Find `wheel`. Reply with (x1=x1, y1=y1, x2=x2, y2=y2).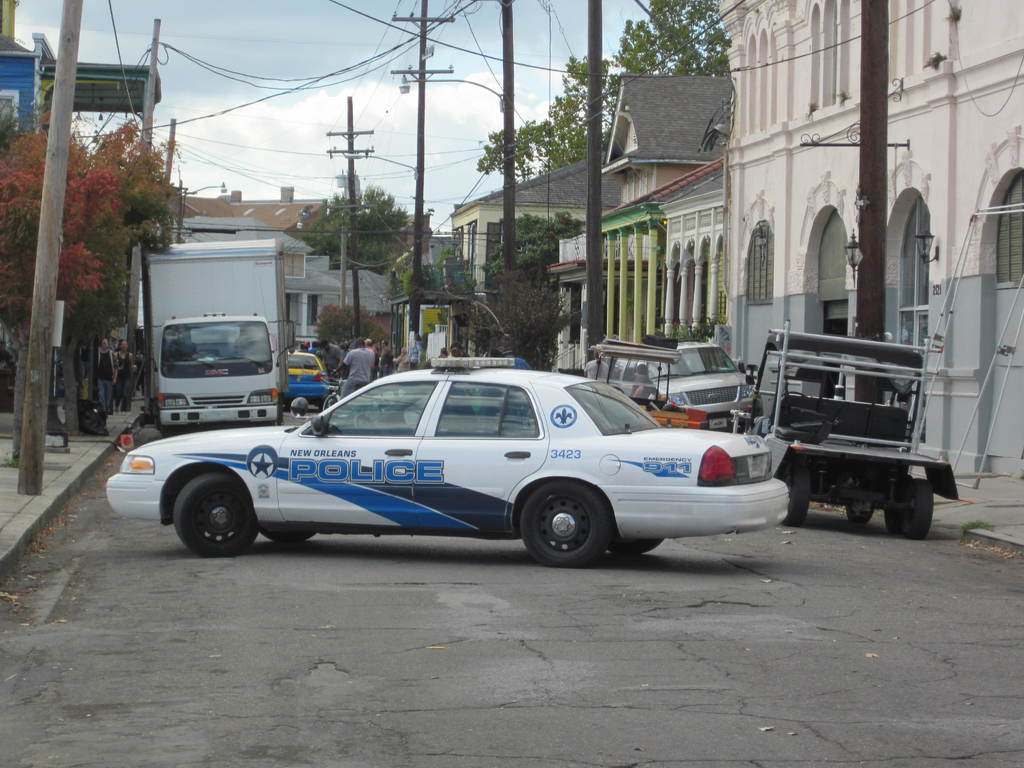
(x1=786, y1=464, x2=808, y2=527).
